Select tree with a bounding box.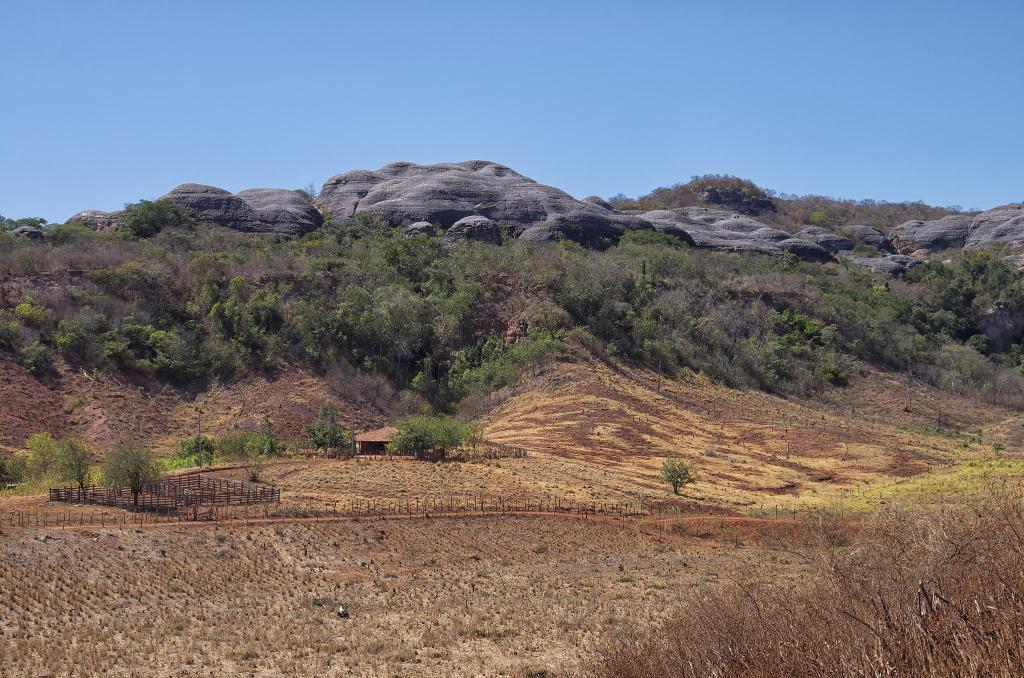
[x1=22, y1=348, x2=60, y2=371].
